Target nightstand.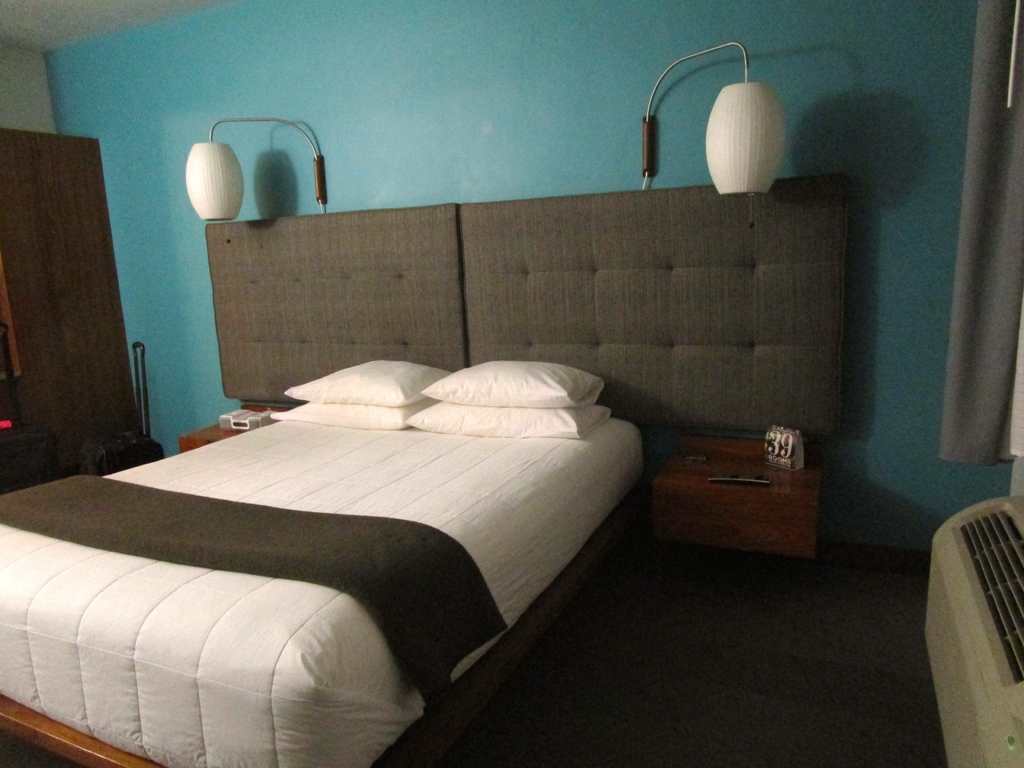
Target region: box=[654, 436, 815, 555].
